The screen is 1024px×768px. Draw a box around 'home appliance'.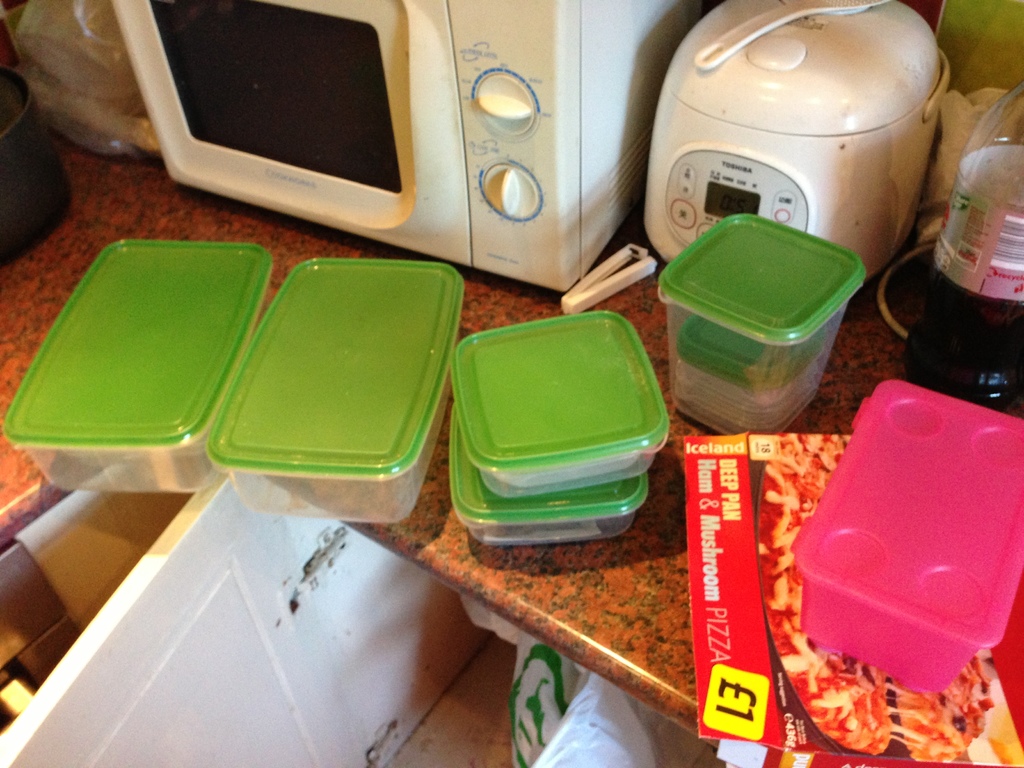
box=[646, 0, 950, 284].
